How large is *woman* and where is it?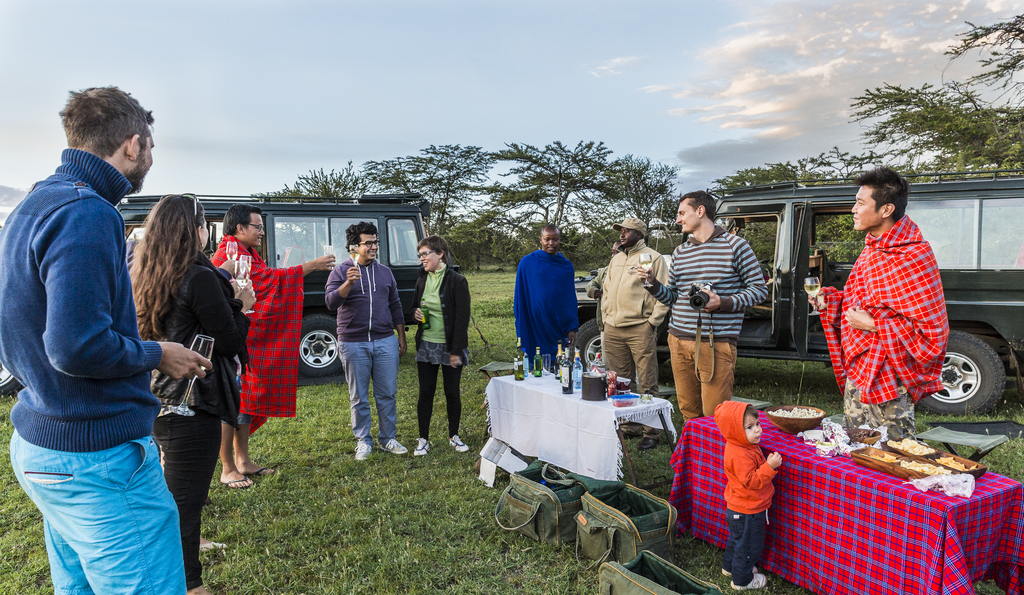
Bounding box: <region>125, 185, 256, 591</region>.
